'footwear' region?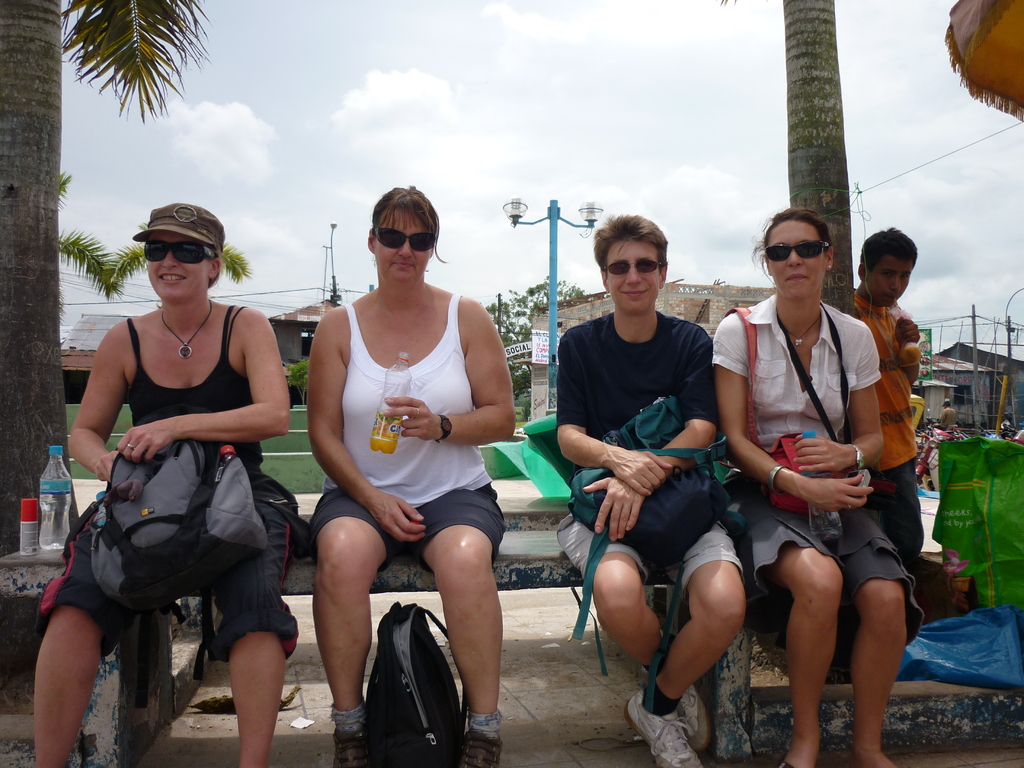
crop(623, 707, 713, 767)
